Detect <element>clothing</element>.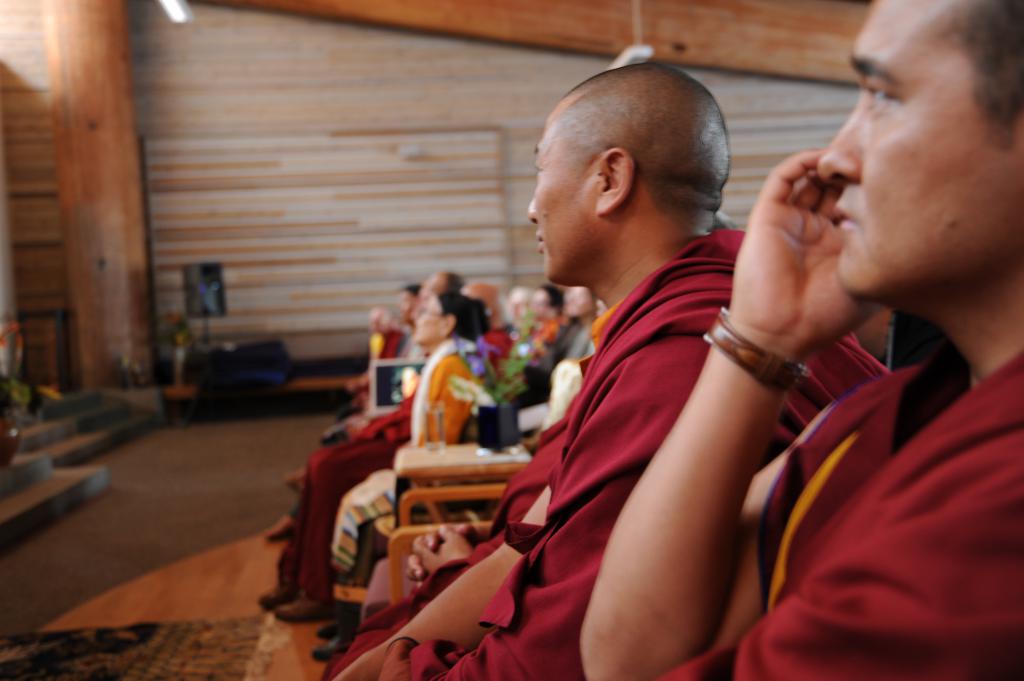
Detected at select_region(650, 348, 1023, 680).
